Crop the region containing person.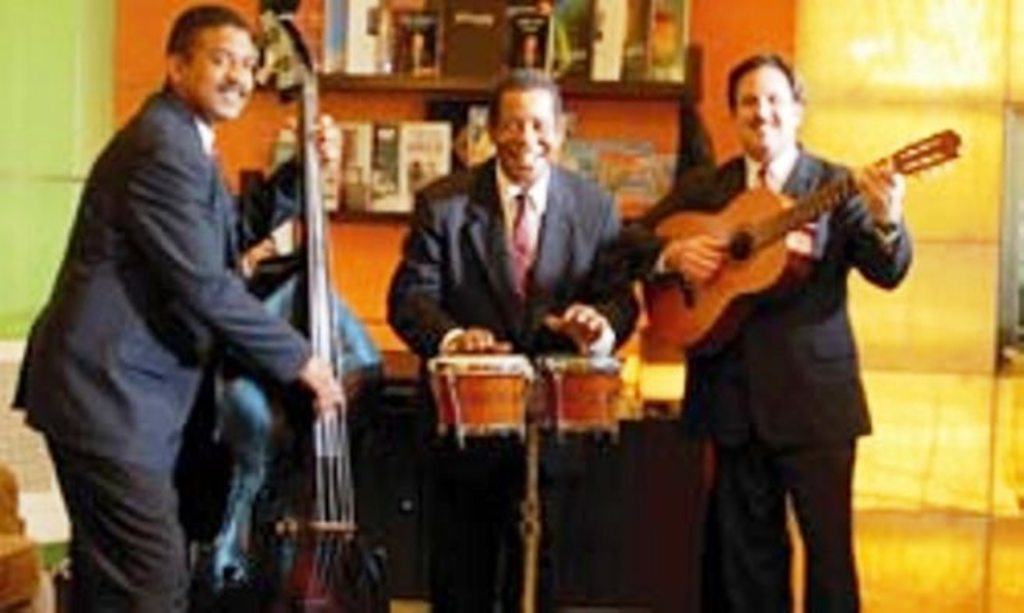
Crop region: box=[596, 47, 918, 611].
